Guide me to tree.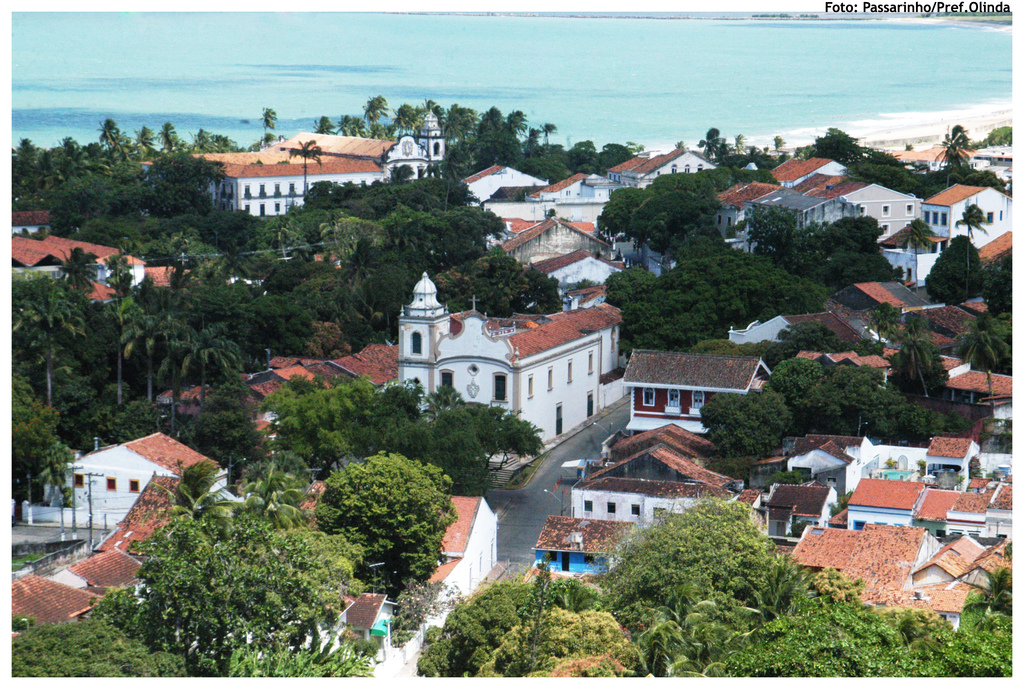
Guidance: <bbox>899, 215, 943, 270</bbox>.
